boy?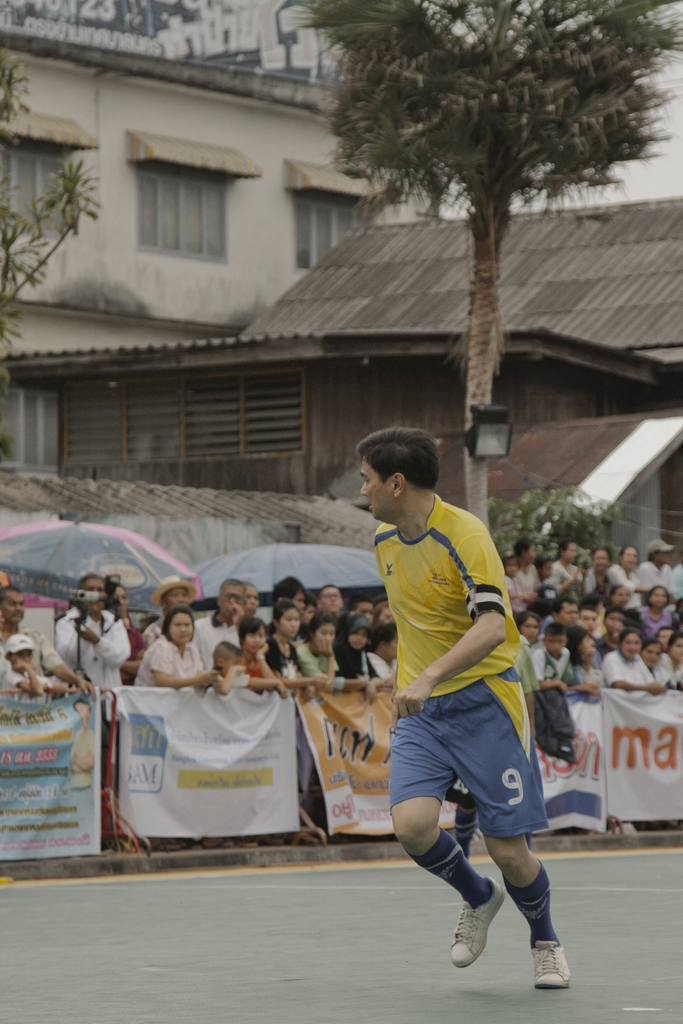
bbox(0, 627, 89, 705)
